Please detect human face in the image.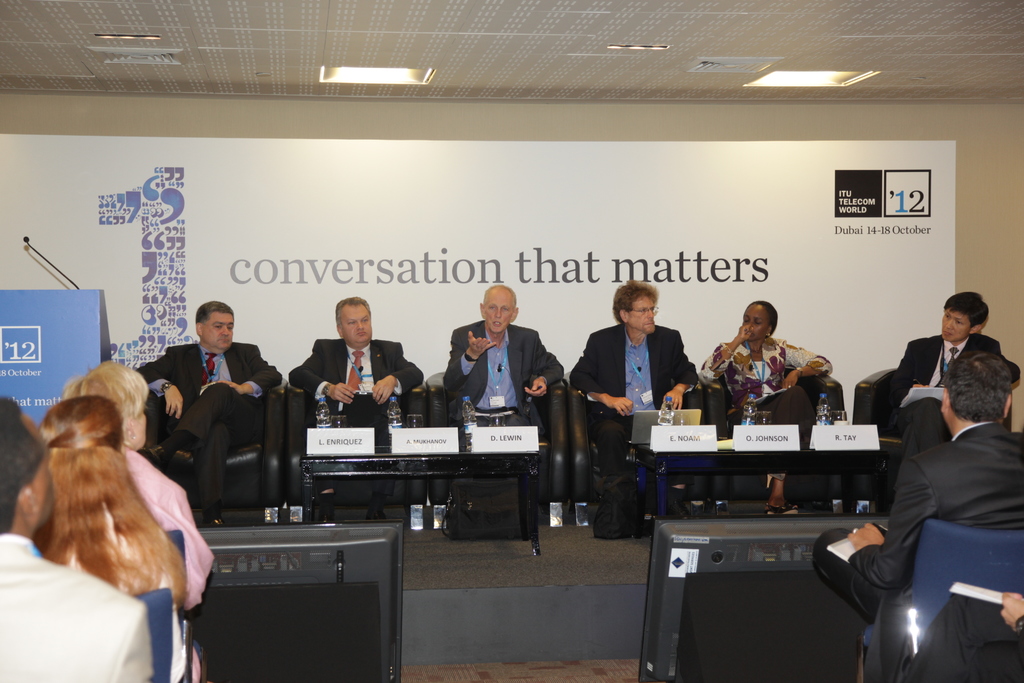
rect(936, 306, 972, 343).
